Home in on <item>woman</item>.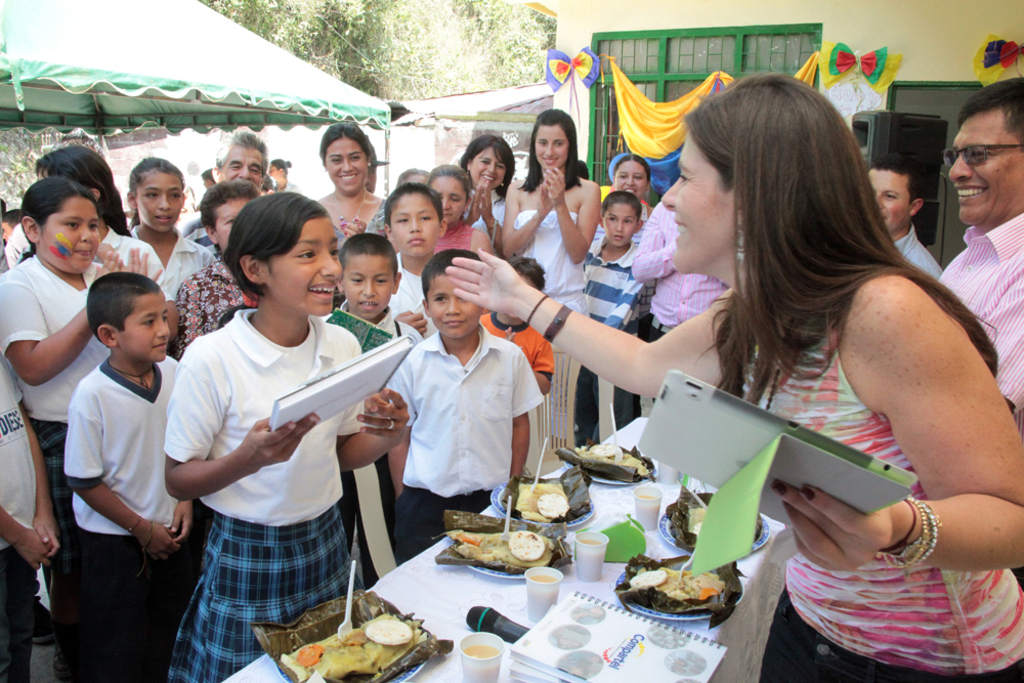
Homed in at (left=423, top=163, right=497, bottom=258).
